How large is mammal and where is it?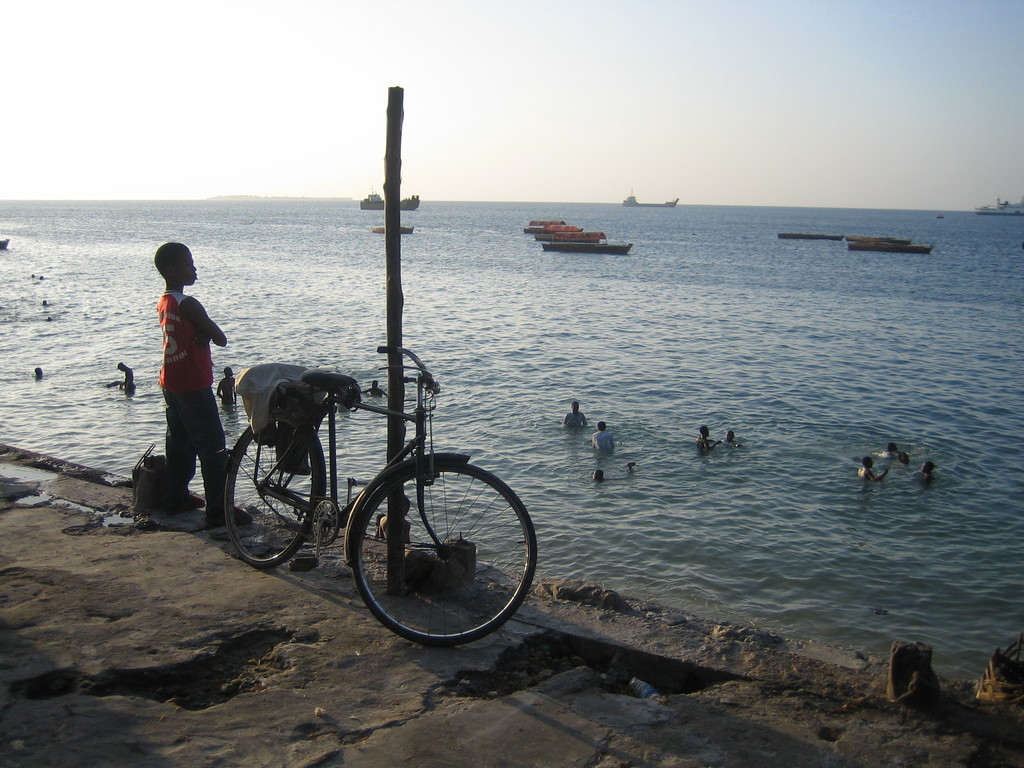
Bounding box: 41/299/47/305.
